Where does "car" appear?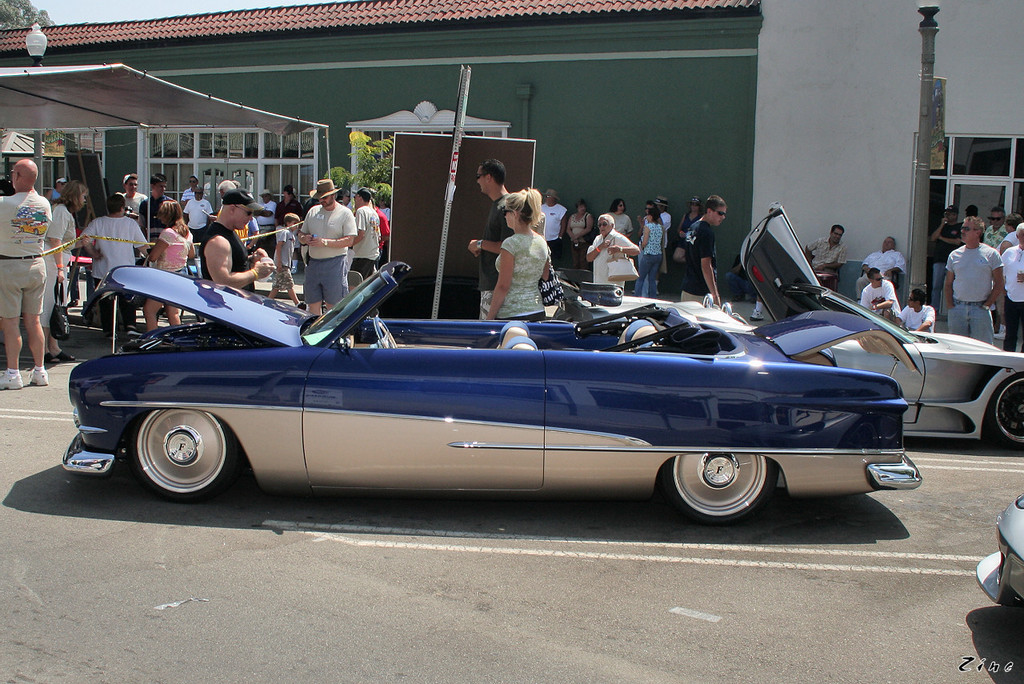
Appears at bbox(974, 492, 1023, 614).
